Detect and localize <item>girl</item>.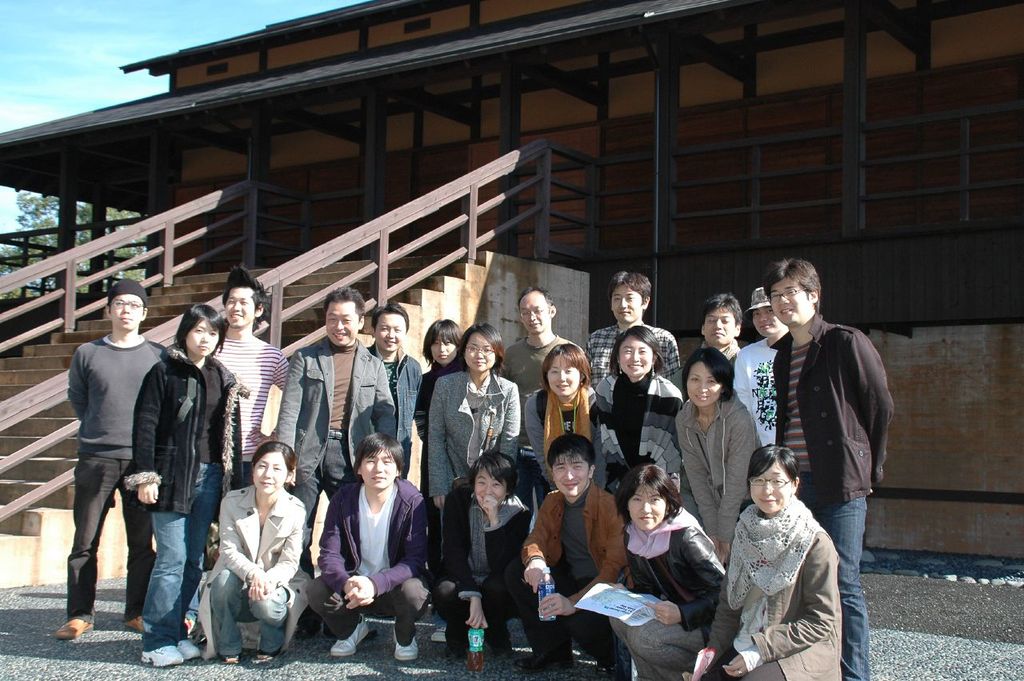
Localized at Rect(685, 439, 843, 680).
